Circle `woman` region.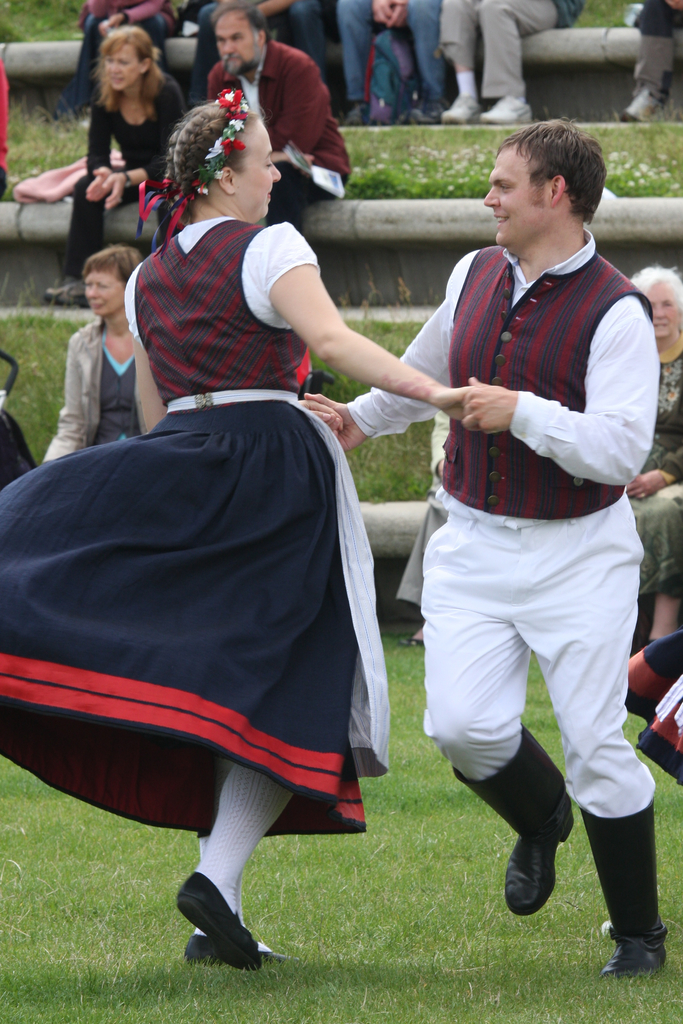
Region: 53, 20, 188, 210.
